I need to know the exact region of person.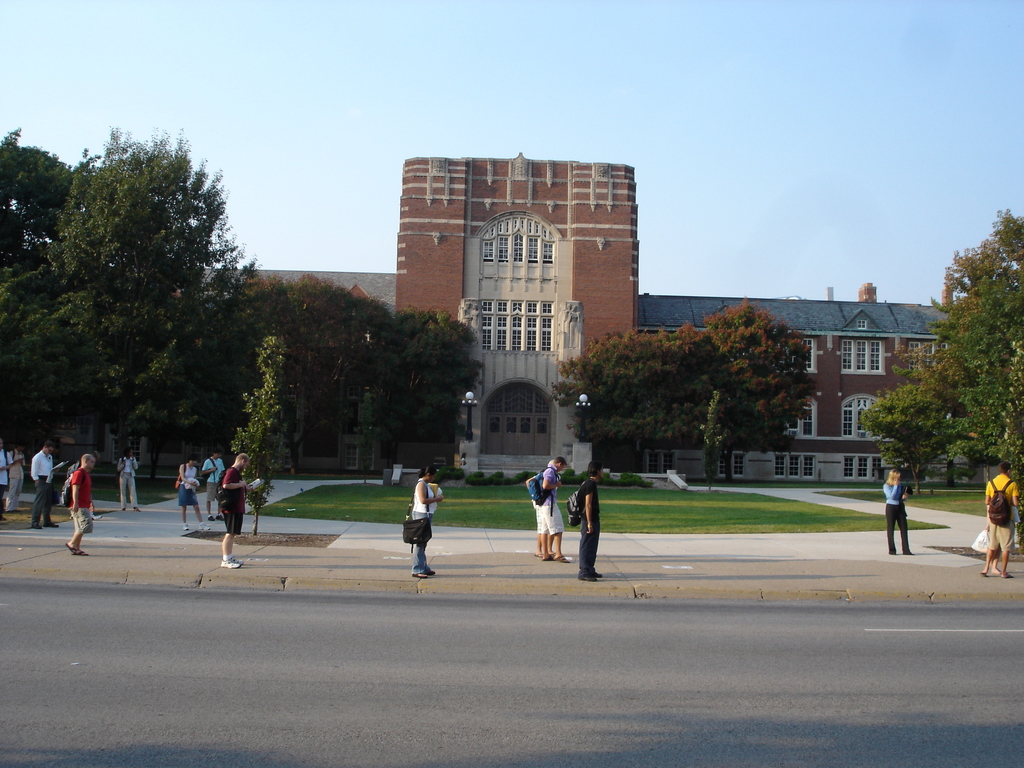
Region: select_region(570, 458, 605, 588).
